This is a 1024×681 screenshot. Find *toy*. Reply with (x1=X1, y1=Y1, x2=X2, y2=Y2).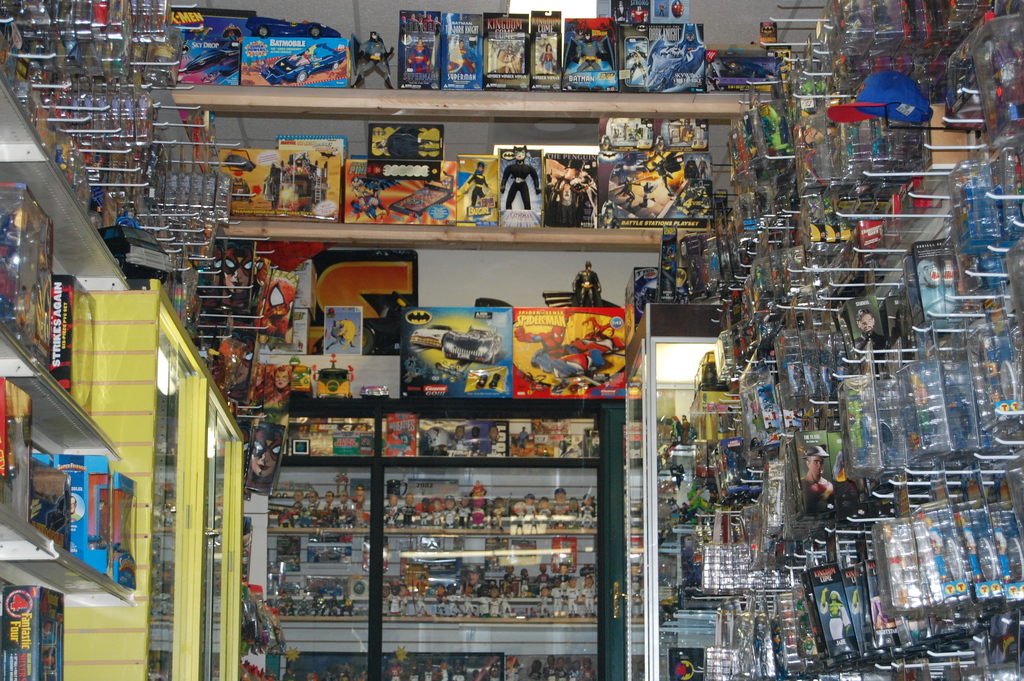
(x1=268, y1=485, x2=362, y2=521).
